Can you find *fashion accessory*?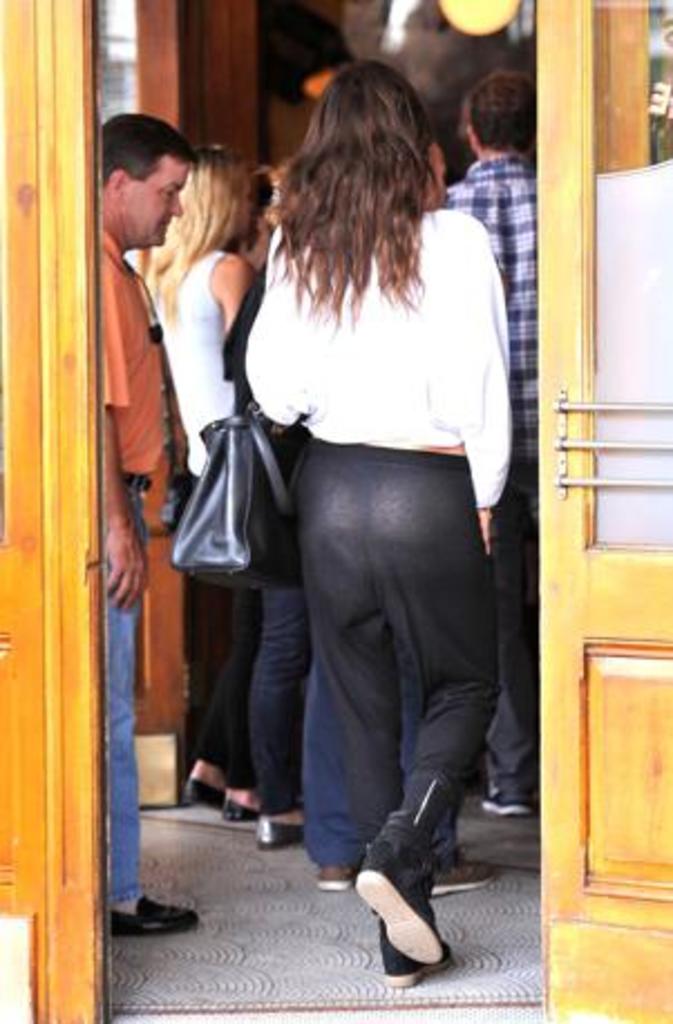
Yes, bounding box: rect(356, 812, 447, 966).
